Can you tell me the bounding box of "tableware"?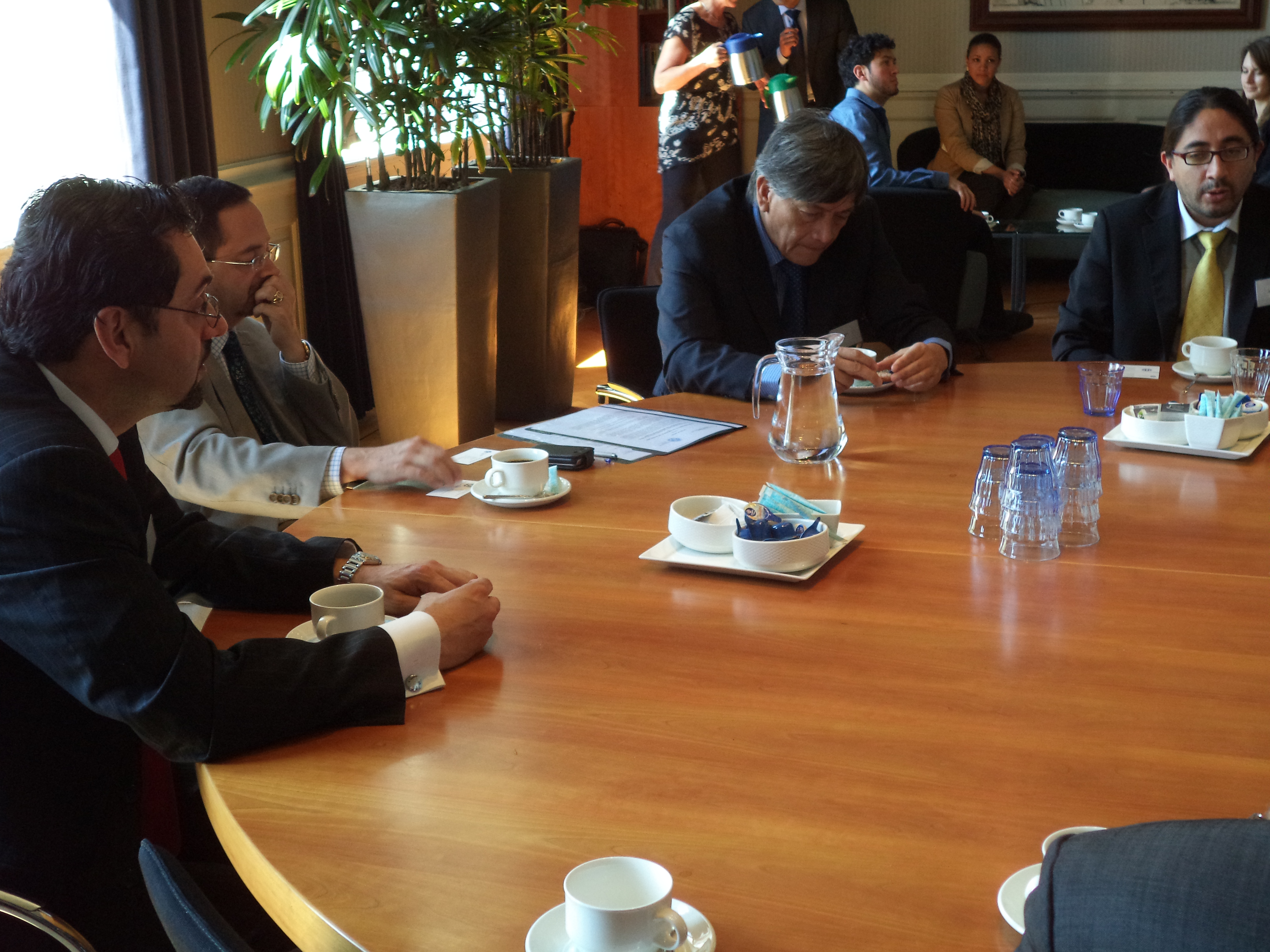
{"x1": 270, "y1": 58, "x2": 275, "y2": 63}.
